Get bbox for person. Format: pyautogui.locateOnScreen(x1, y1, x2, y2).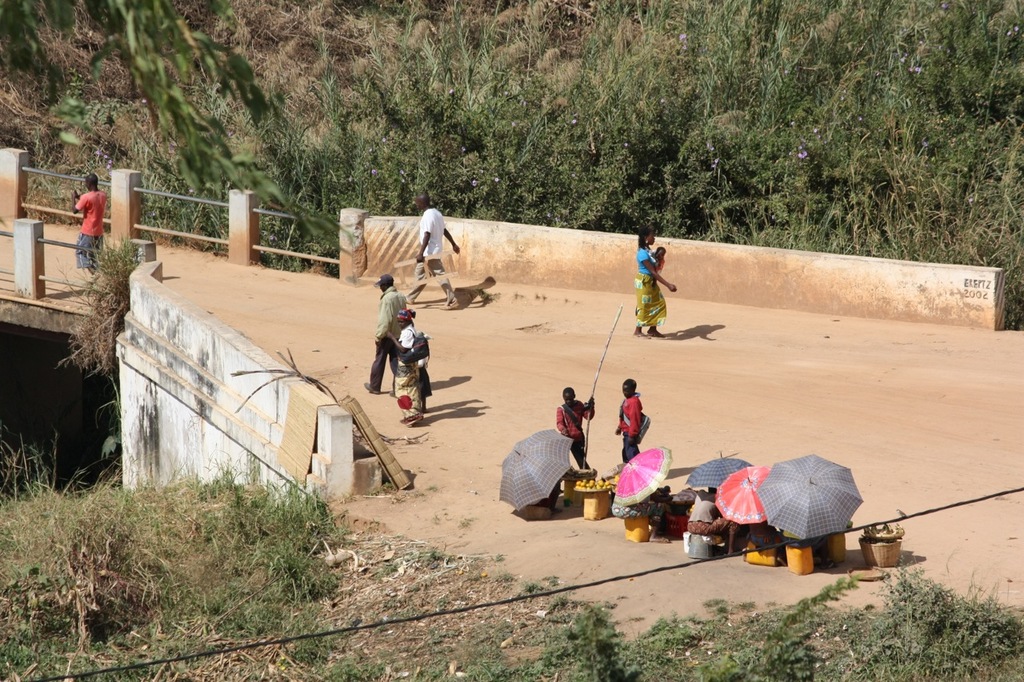
pyautogui.locateOnScreen(555, 382, 594, 464).
